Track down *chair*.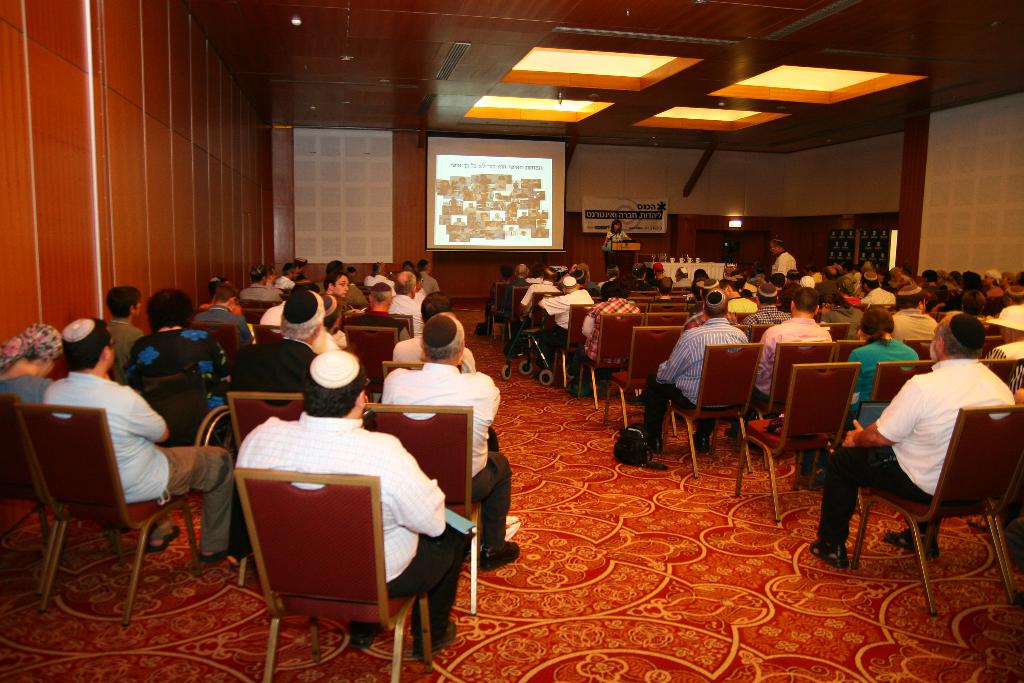
Tracked to x1=657, y1=346, x2=761, y2=482.
